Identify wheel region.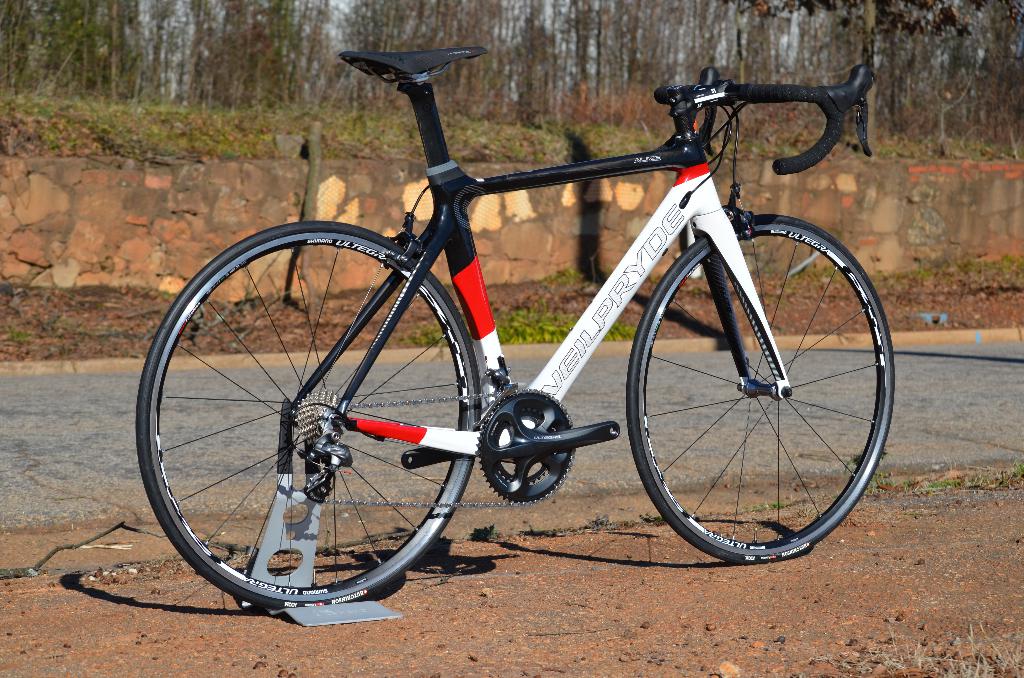
Region: <bbox>139, 222, 484, 609</bbox>.
